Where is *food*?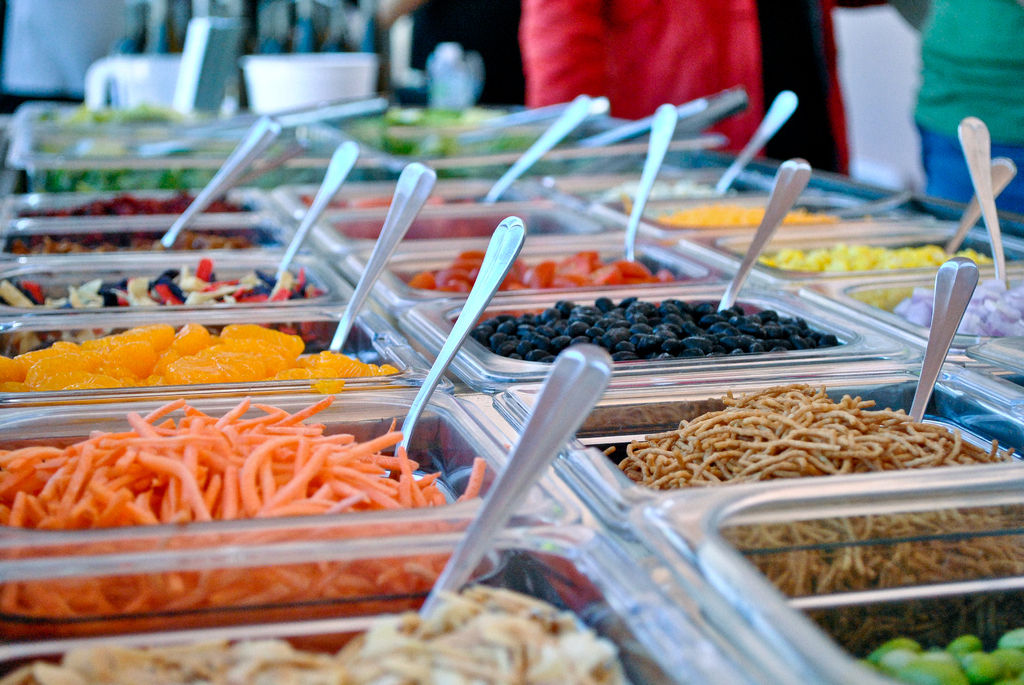
{"left": 404, "top": 246, "right": 675, "bottom": 322}.
